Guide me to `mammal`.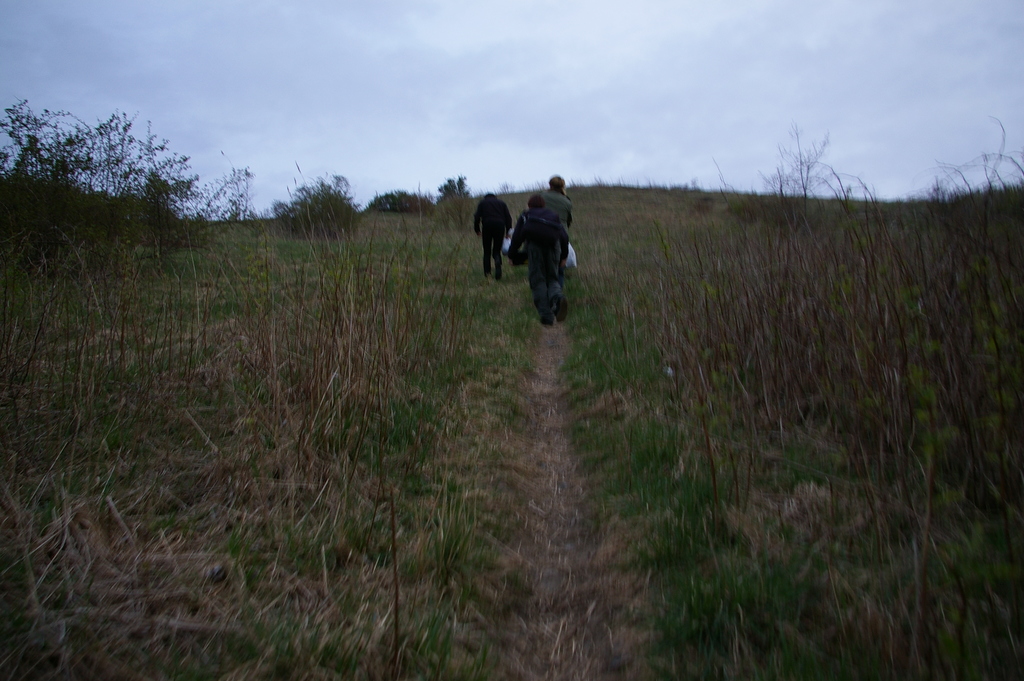
Guidance: detection(524, 174, 572, 279).
